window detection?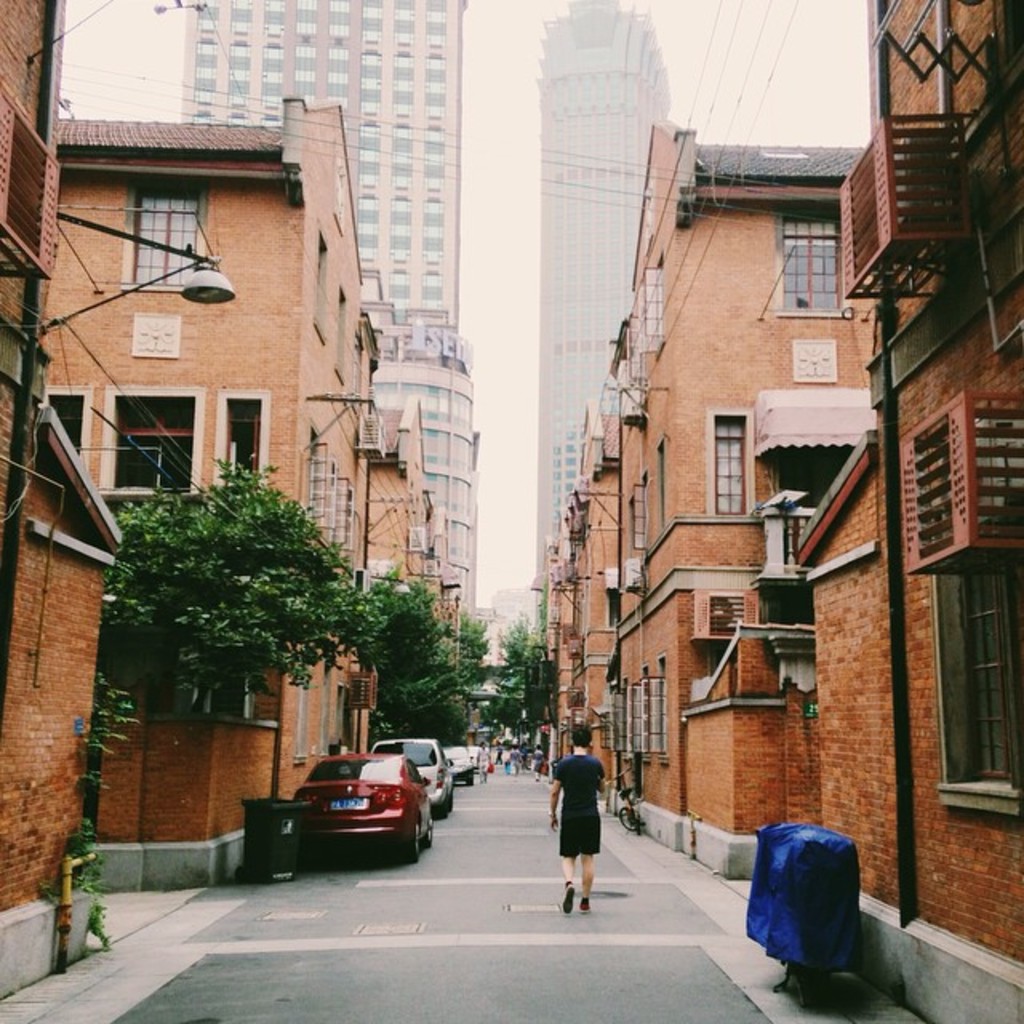
<bbox>938, 578, 1016, 786</bbox>
